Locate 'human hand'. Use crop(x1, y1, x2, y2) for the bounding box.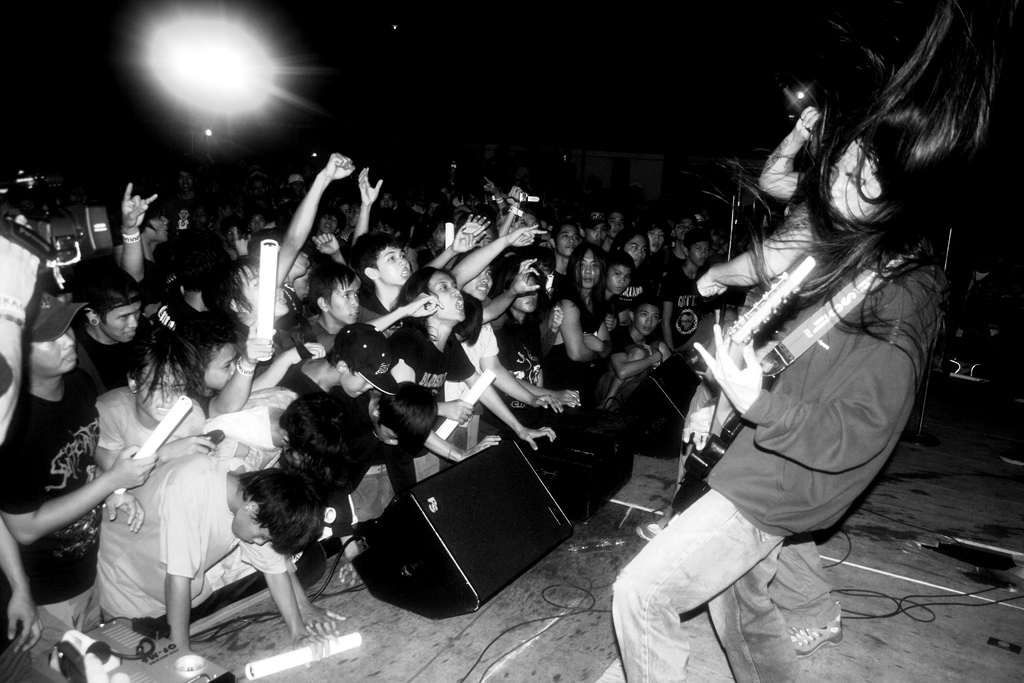
crop(674, 238, 691, 264).
